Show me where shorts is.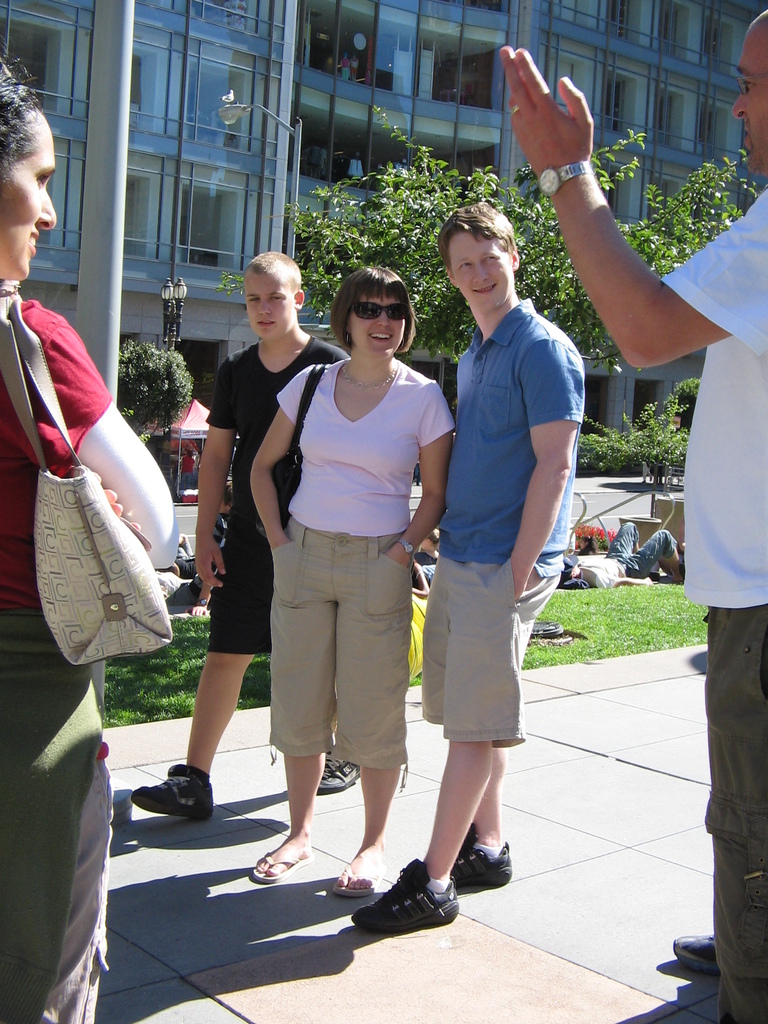
shorts is at bbox(261, 516, 410, 795).
